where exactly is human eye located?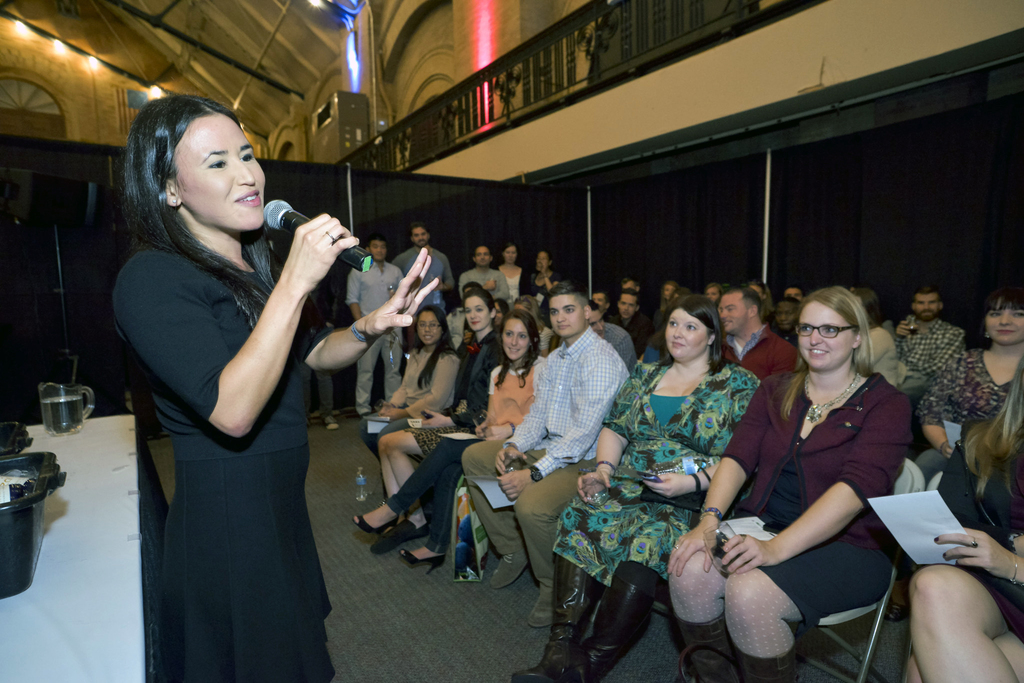
Its bounding box is 239, 149, 257, 162.
